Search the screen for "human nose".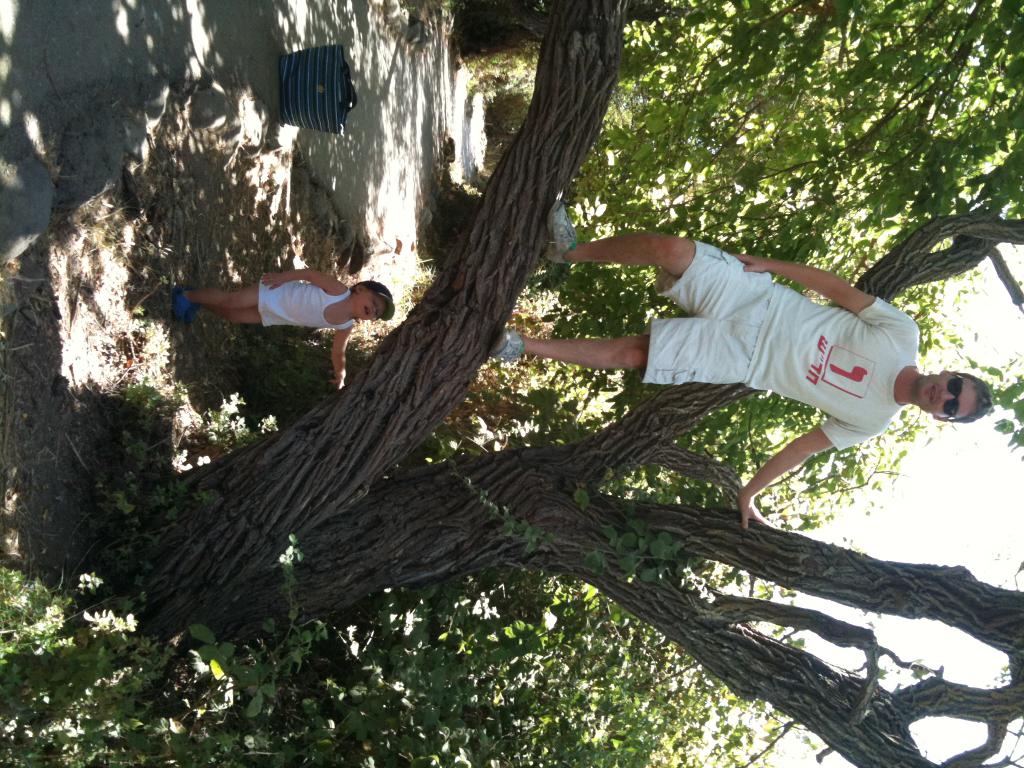
Found at <box>372,308,380,314</box>.
